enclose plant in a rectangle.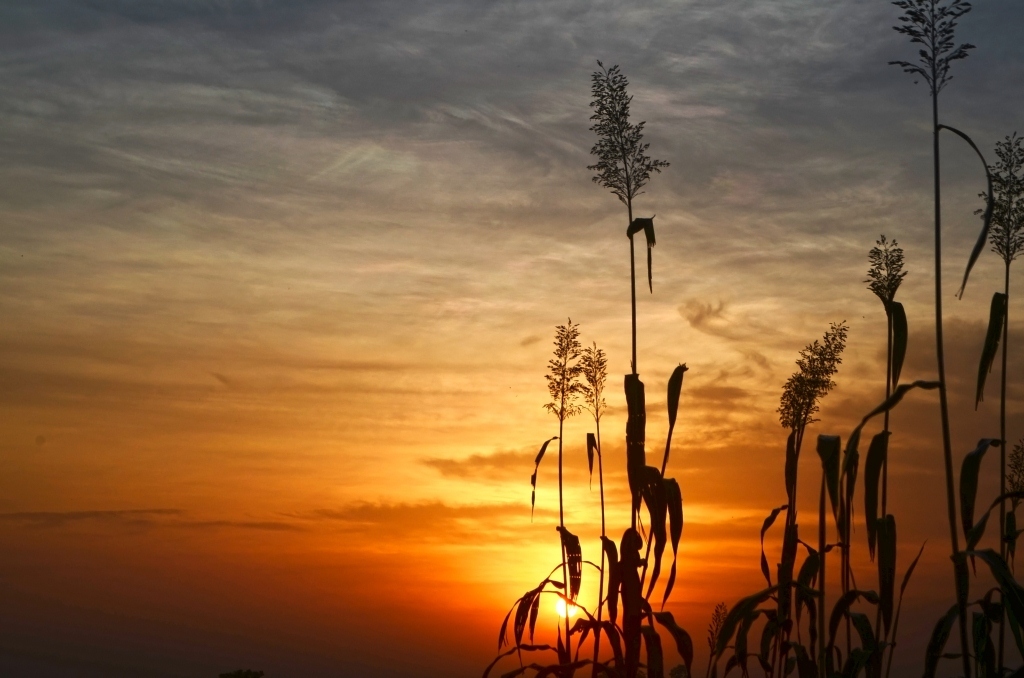
detection(690, 551, 751, 677).
